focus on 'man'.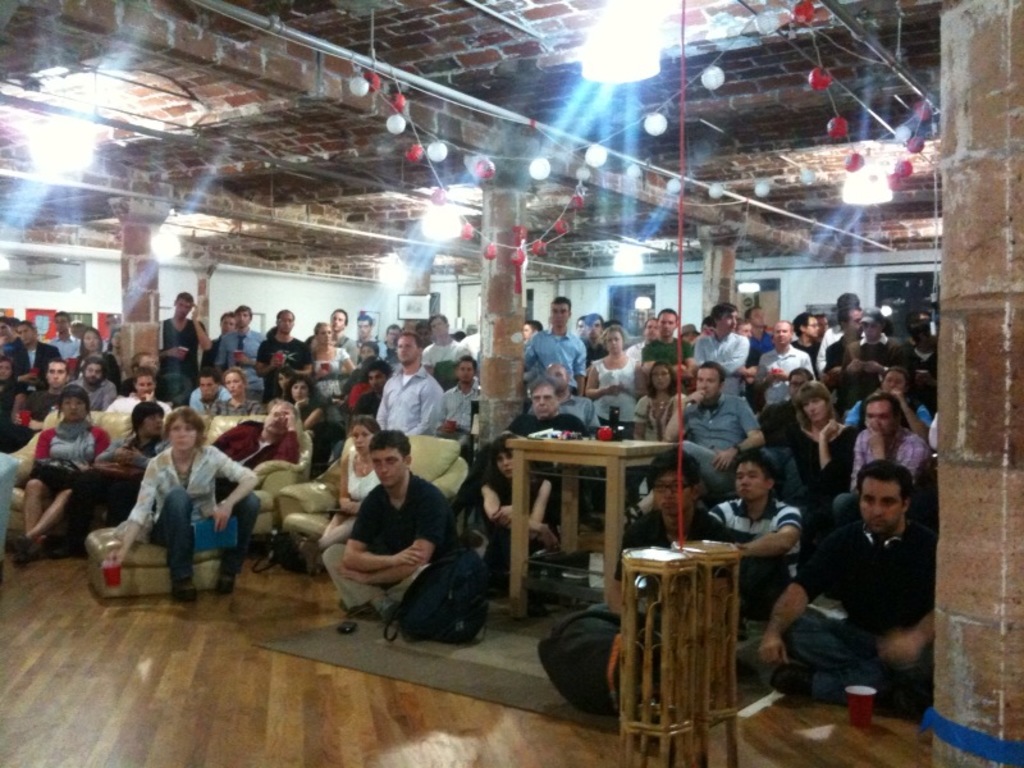
Focused at bbox(576, 314, 607, 365).
